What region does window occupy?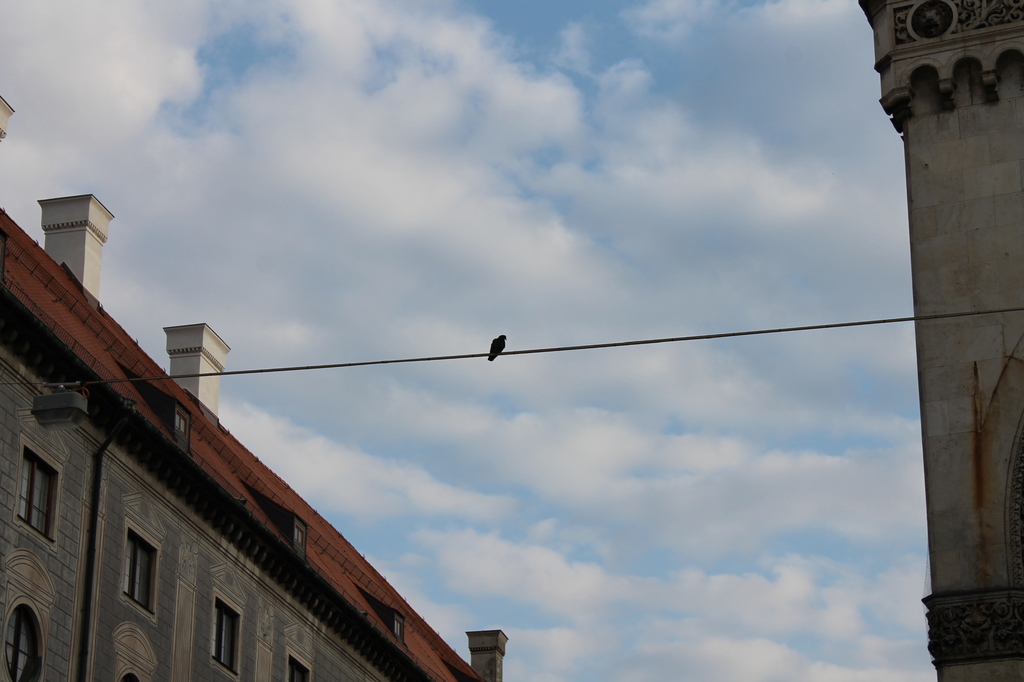
10,437,63,546.
